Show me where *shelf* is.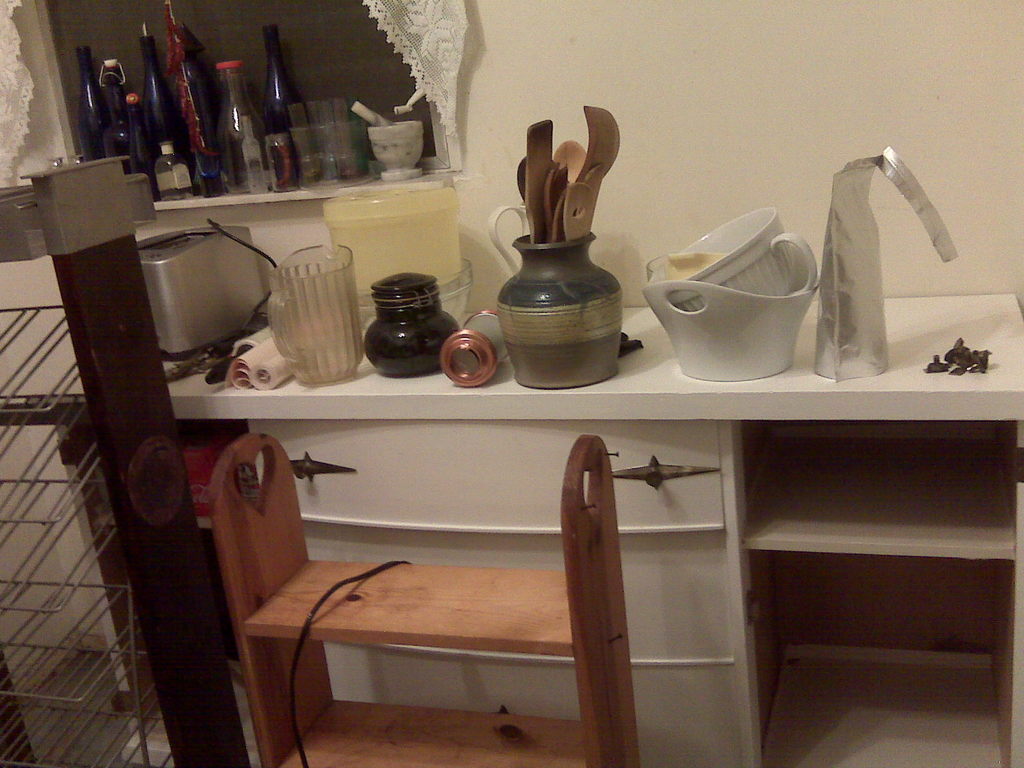
*shelf* is at (x1=29, y1=0, x2=470, y2=200).
